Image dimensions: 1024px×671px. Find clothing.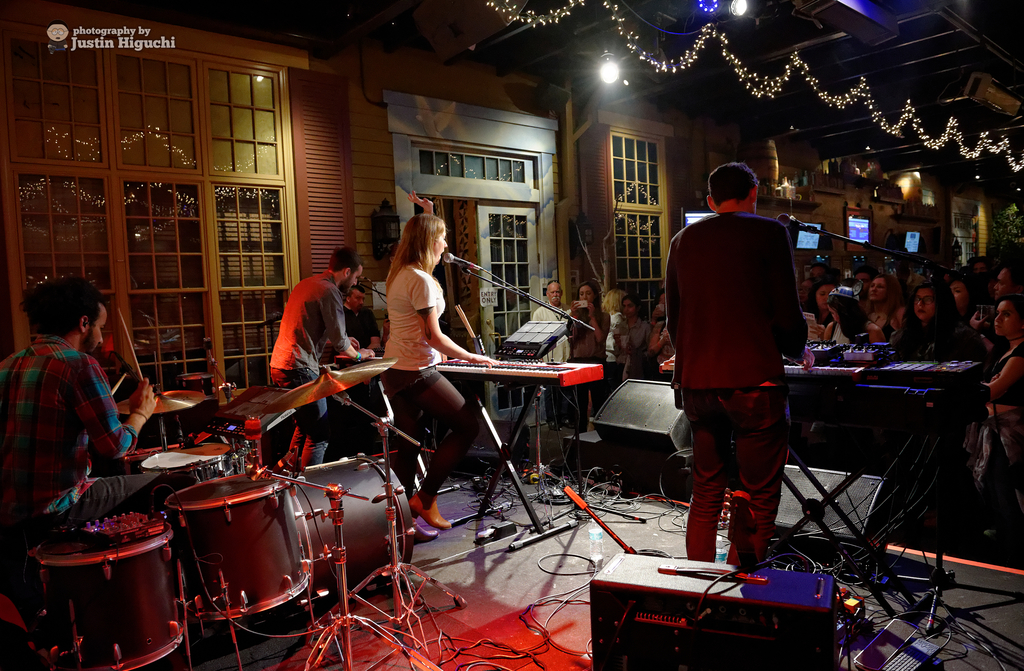
bbox=[571, 309, 616, 403].
